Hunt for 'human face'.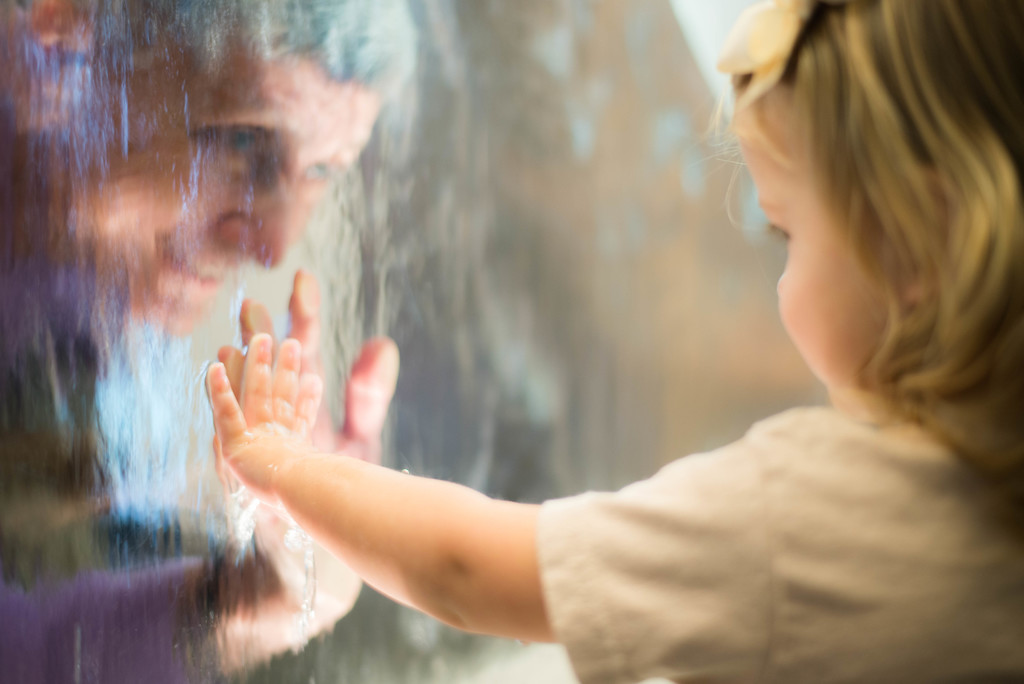
Hunted down at <box>733,90,900,401</box>.
